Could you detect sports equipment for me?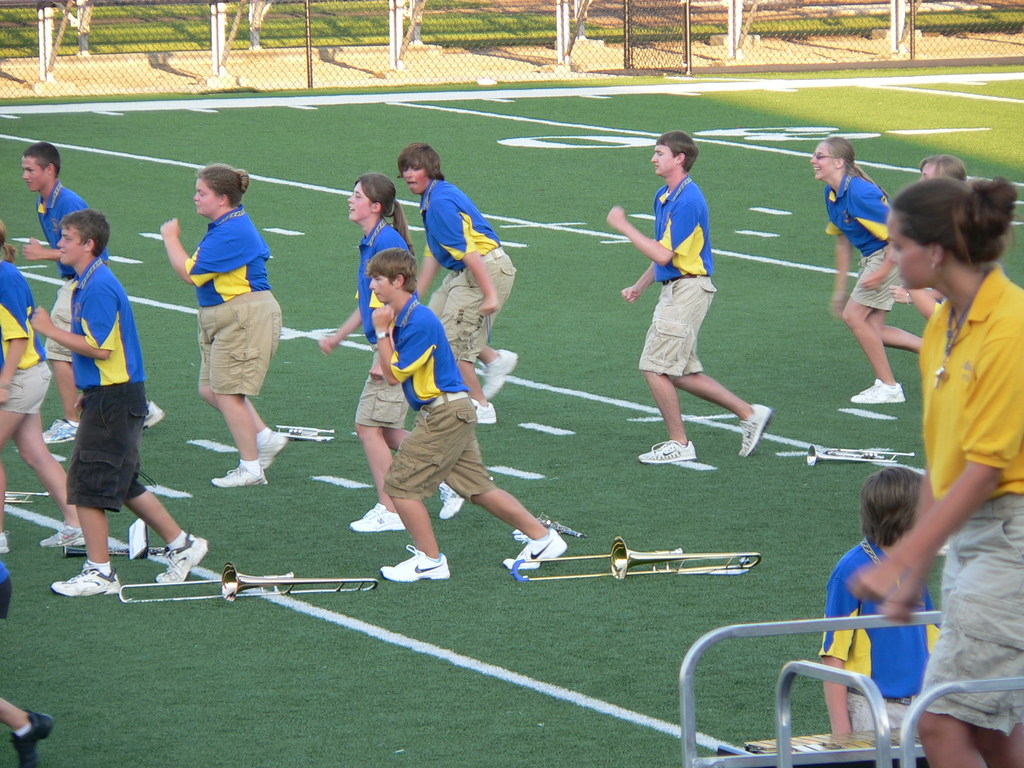
Detection result: (x1=379, y1=547, x2=448, y2=580).
